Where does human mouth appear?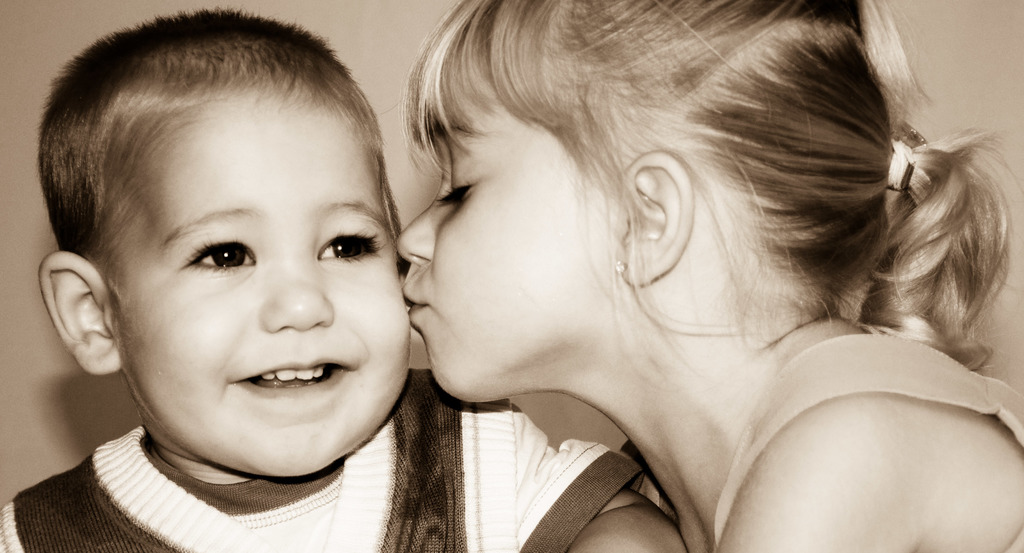
Appears at (399, 277, 435, 320).
